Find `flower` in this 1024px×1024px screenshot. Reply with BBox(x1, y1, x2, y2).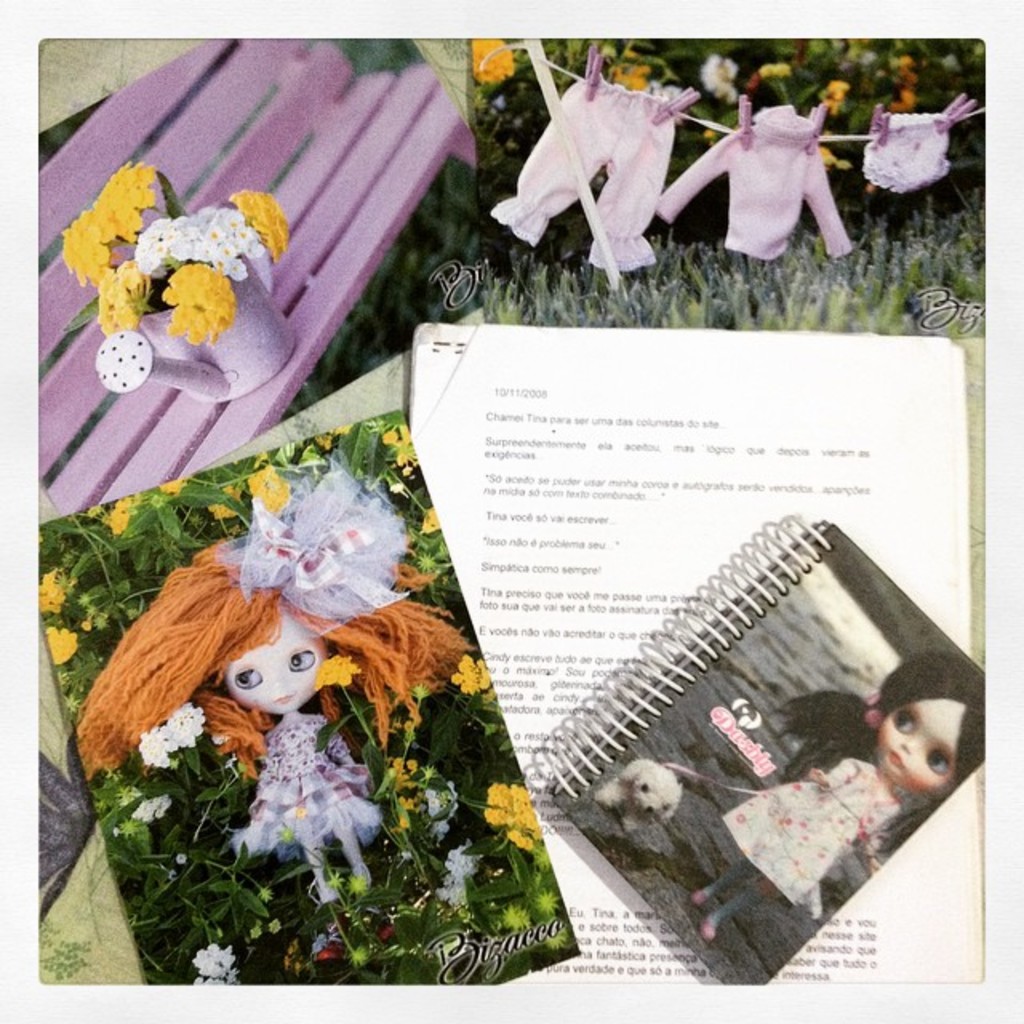
BBox(467, 30, 512, 88).
